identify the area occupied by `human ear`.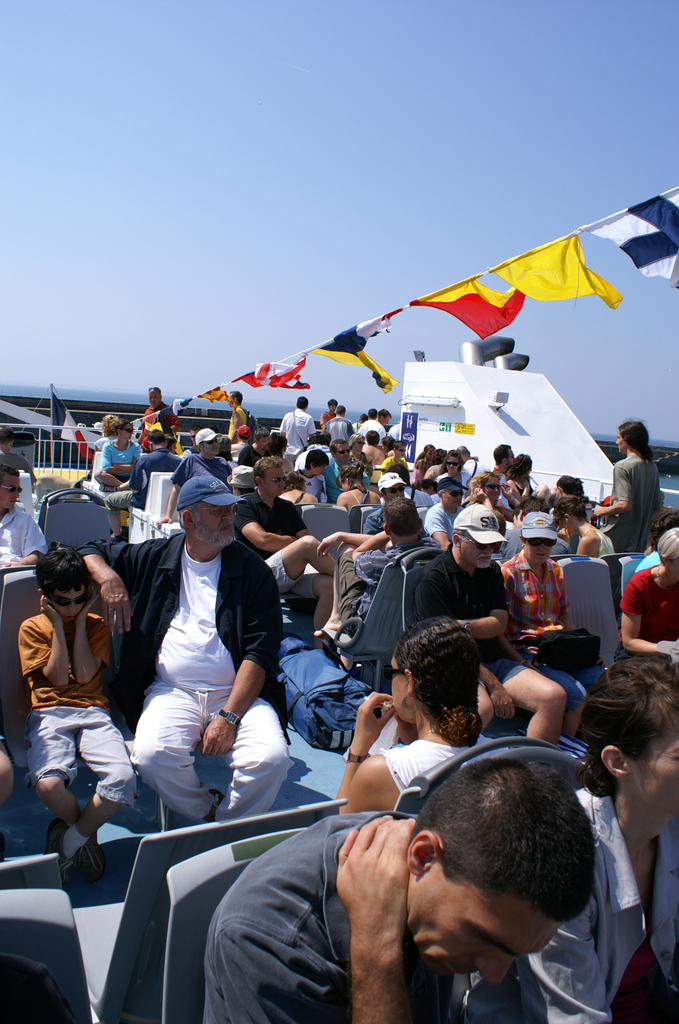
Area: [451, 532, 460, 547].
